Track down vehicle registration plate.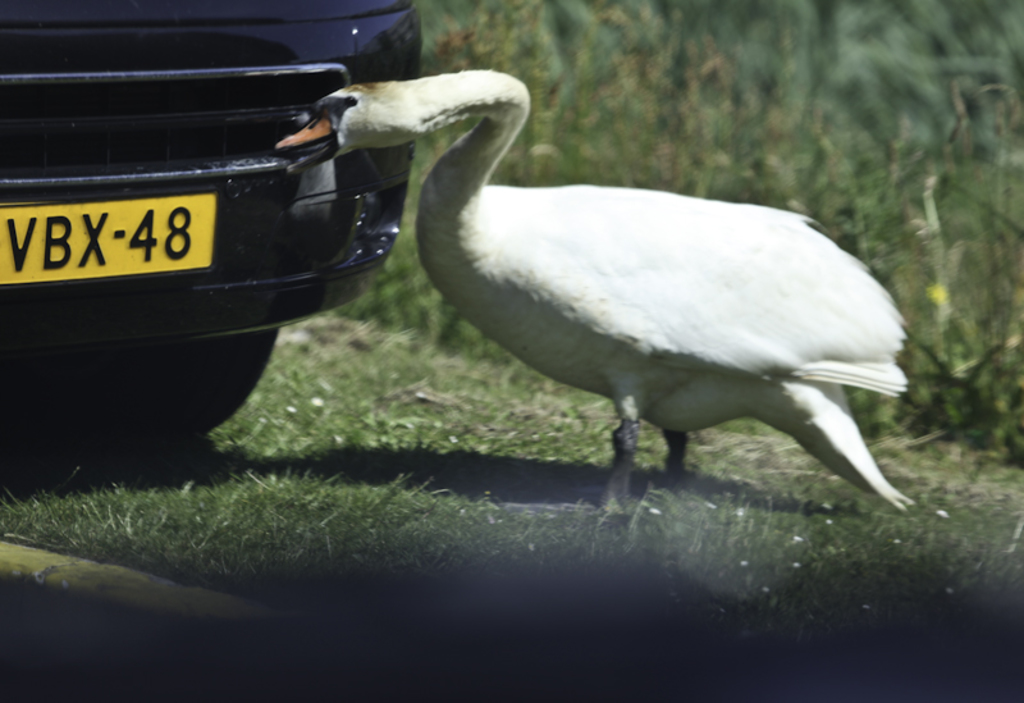
Tracked to 0, 193, 219, 291.
